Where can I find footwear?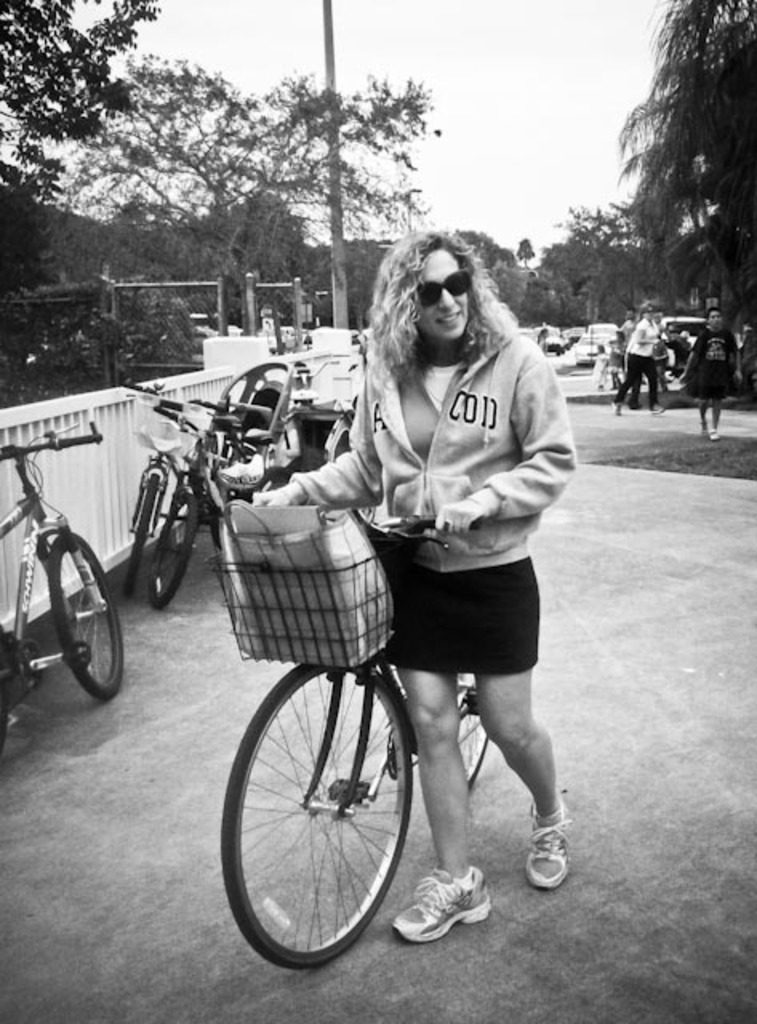
You can find it at (394, 867, 498, 947).
